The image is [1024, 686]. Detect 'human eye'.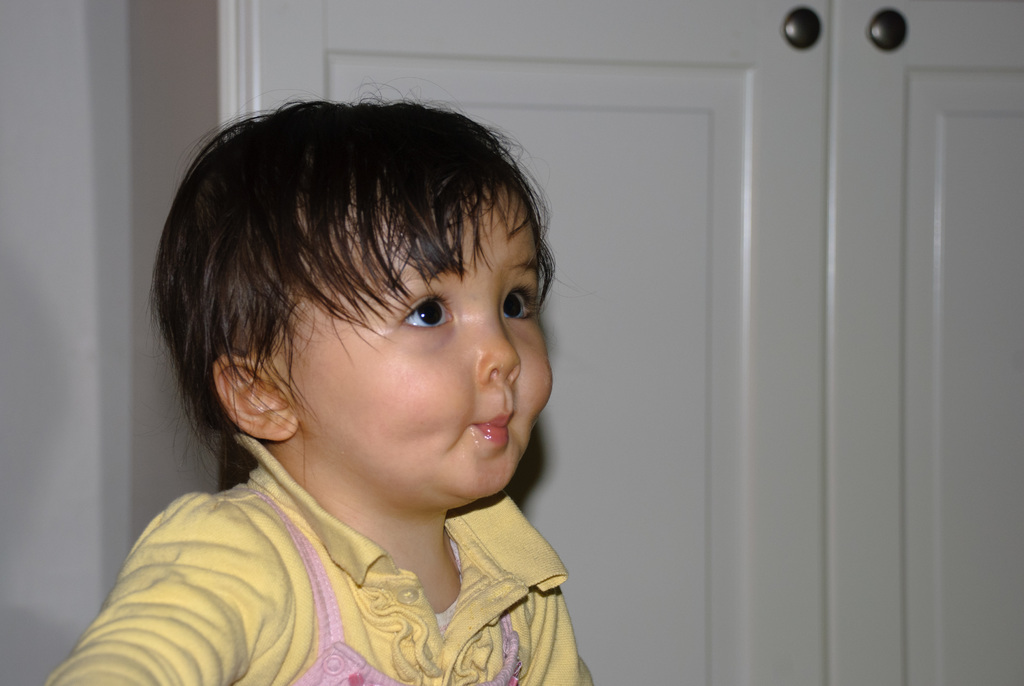
Detection: [x1=499, y1=281, x2=541, y2=322].
